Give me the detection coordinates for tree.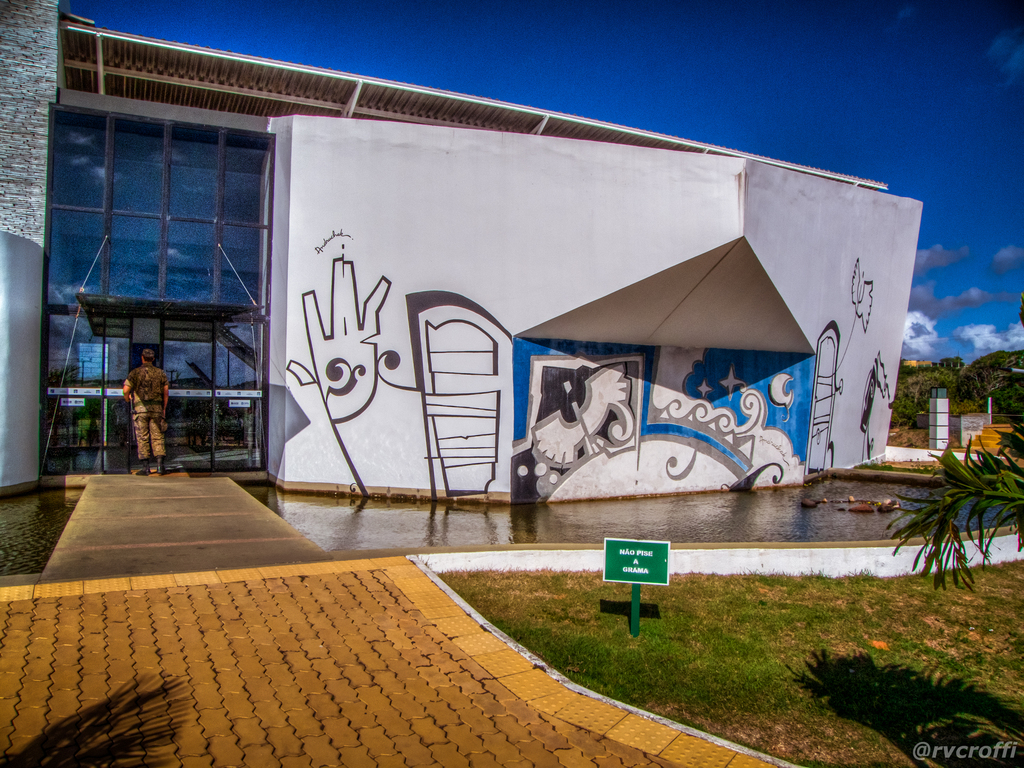
l=876, t=418, r=1017, b=602.
